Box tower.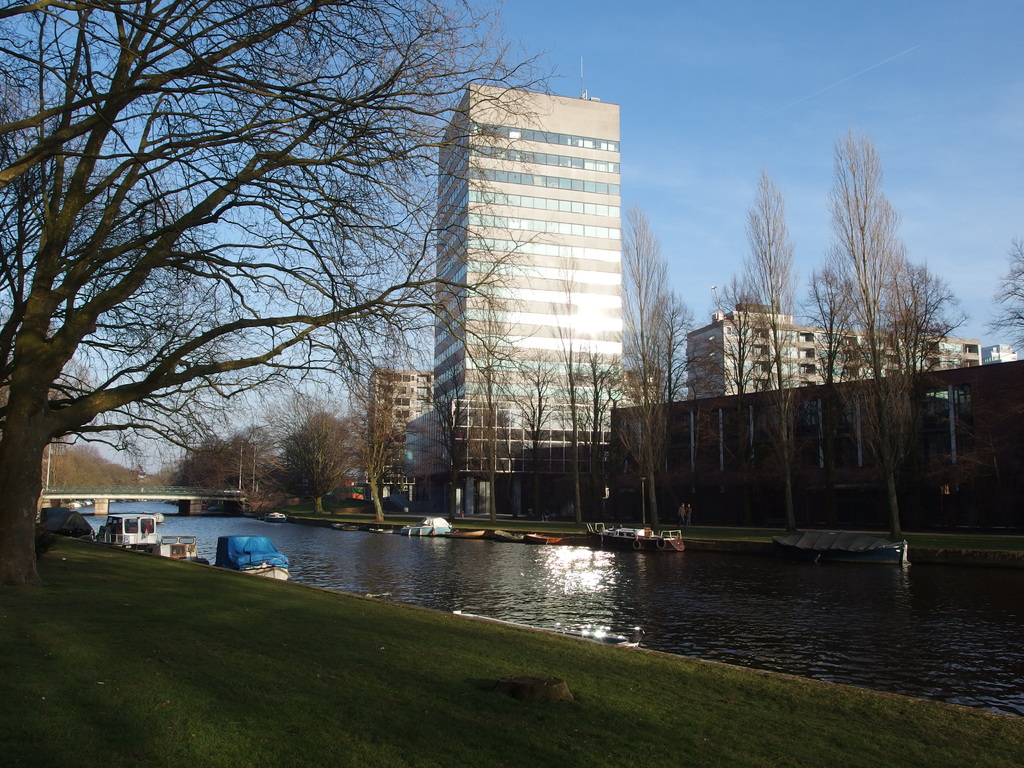
(left=804, top=322, right=903, bottom=390).
